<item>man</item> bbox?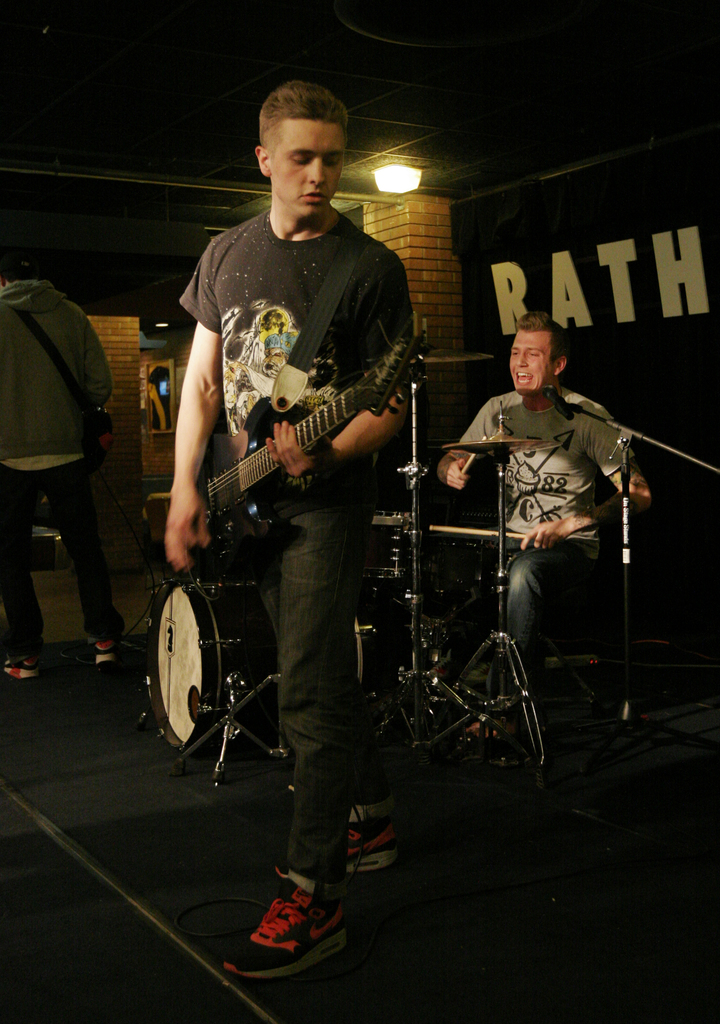
box(146, 92, 445, 903)
